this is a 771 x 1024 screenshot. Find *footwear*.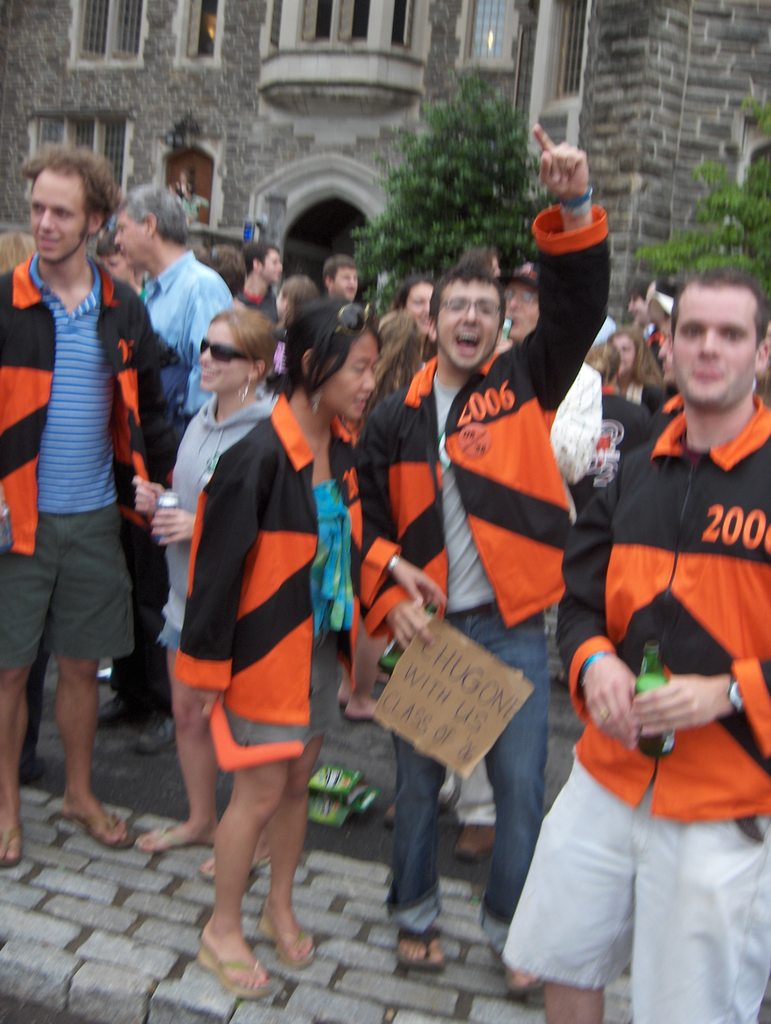
Bounding box: detection(131, 820, 207, 846).
